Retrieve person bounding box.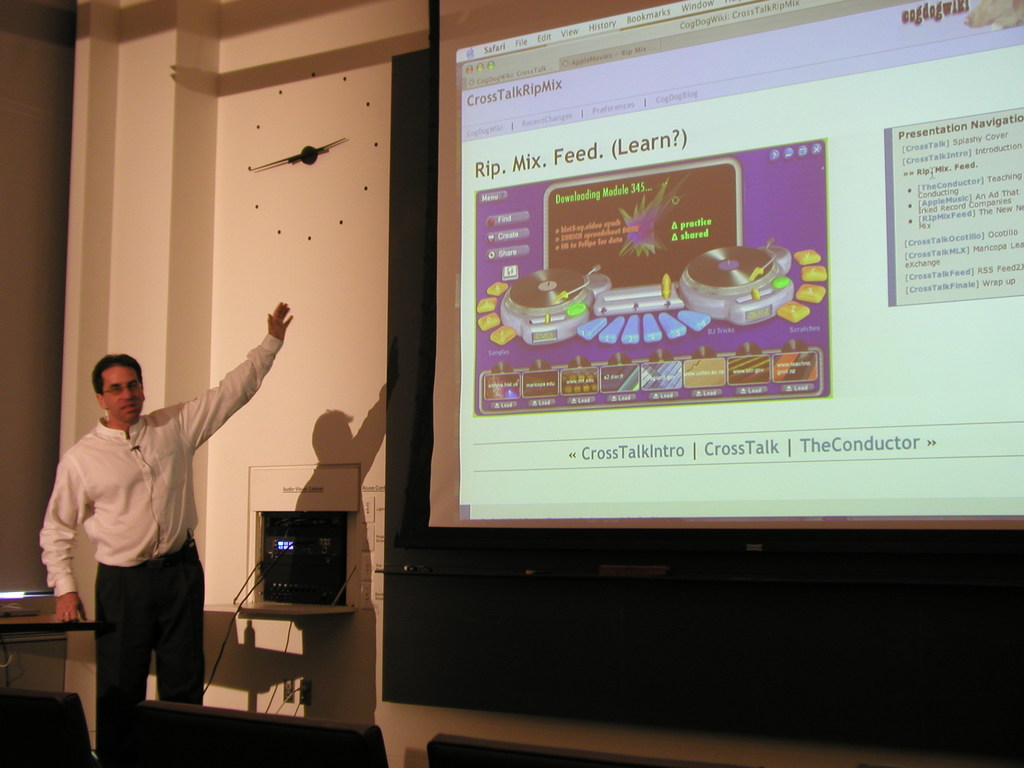
Bounding box: BBox(40, 288, 274, 736).
